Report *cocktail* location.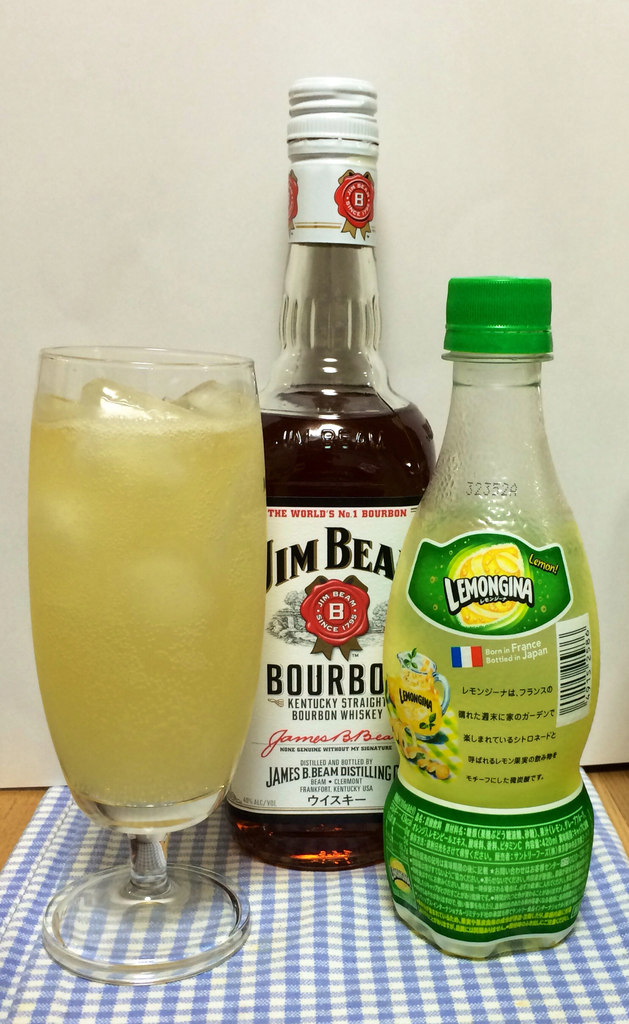
Report: (left=28, top=308, right=257, bottom=948).
